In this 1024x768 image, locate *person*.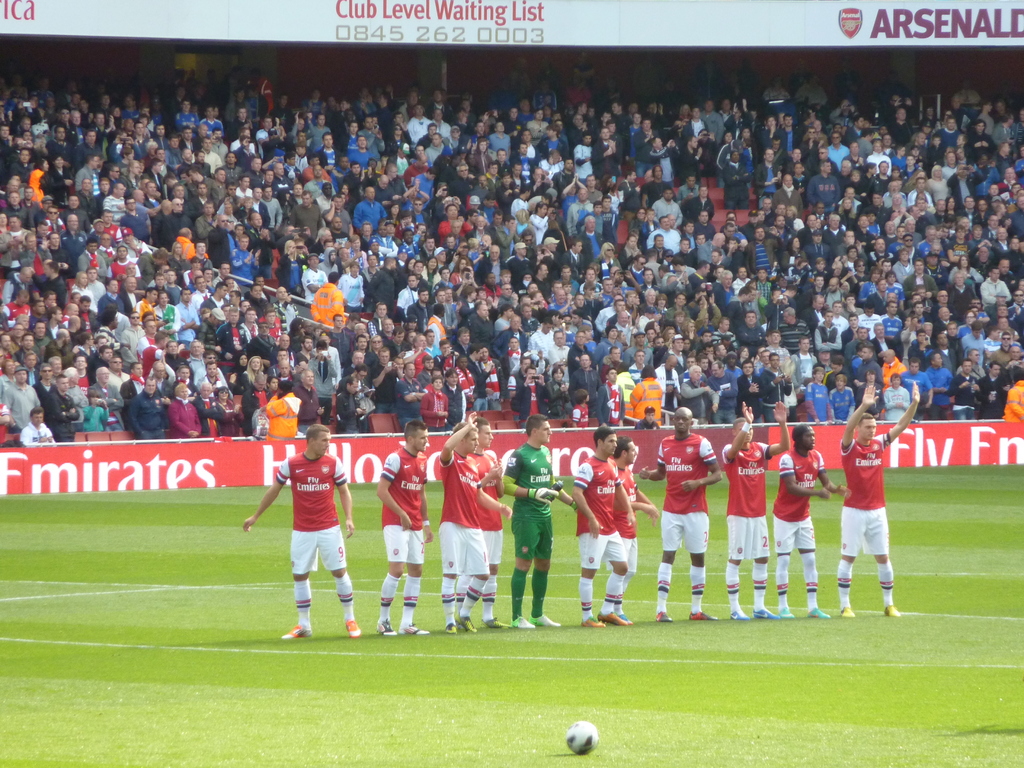
Bounding box: left=570, top=424, right=638, bottom=627.
